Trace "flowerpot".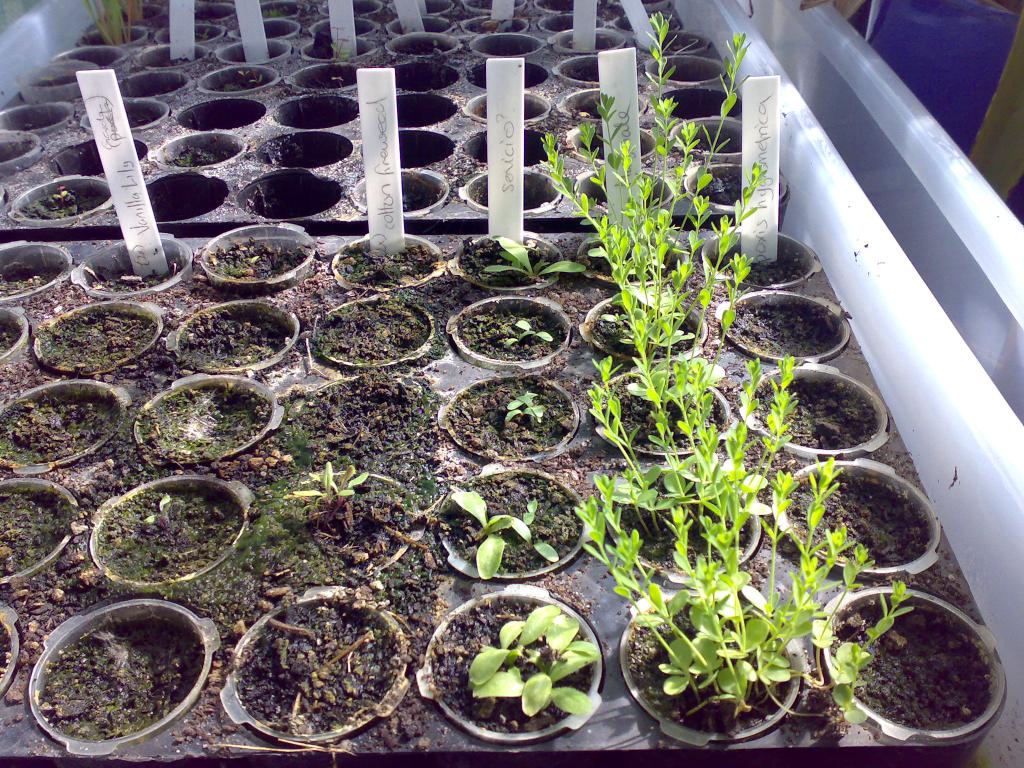
Traced to crop(0, 474, 80, 587).
